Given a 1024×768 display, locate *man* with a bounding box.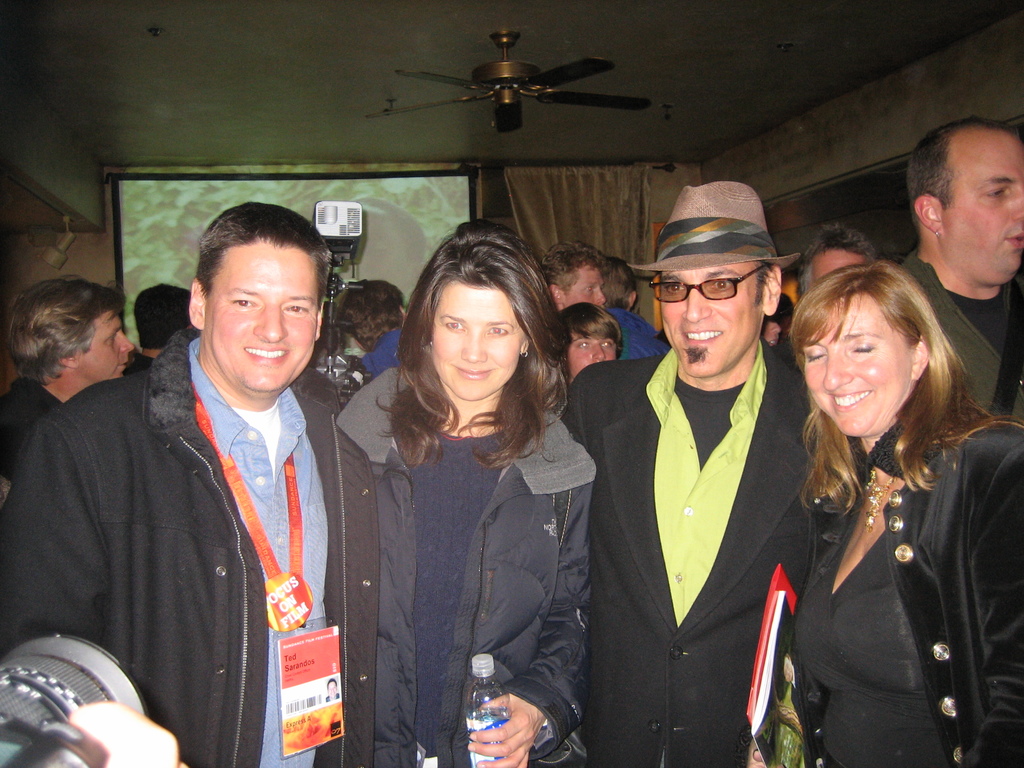
Located: Rect(334, 279, 411, 390).
